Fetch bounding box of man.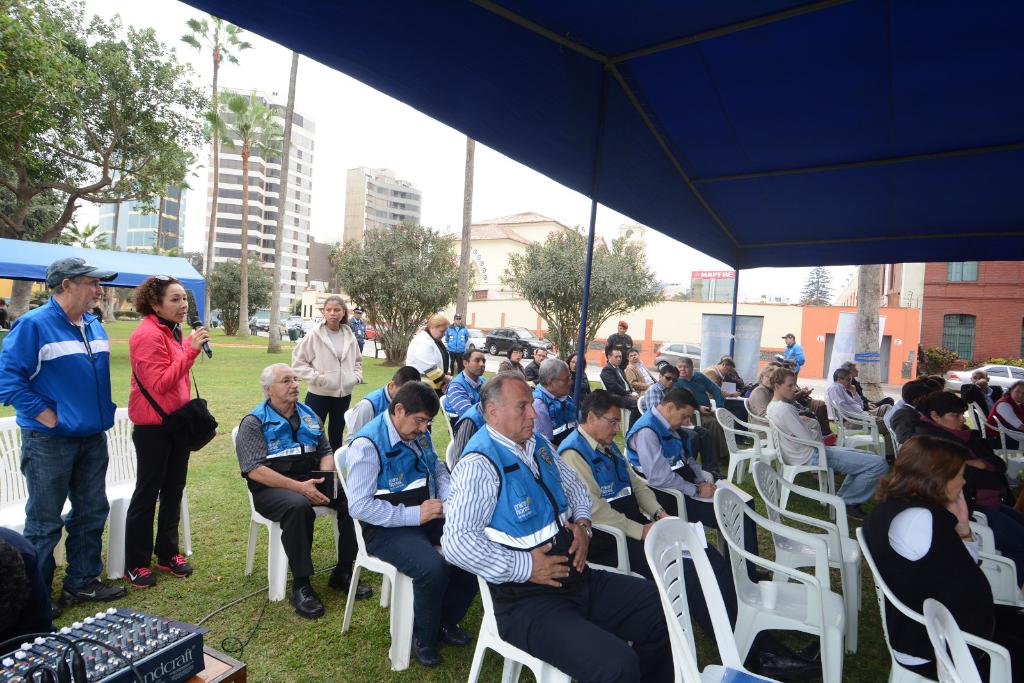
Bbox: [x1=698, y1=355, x2=756, y2=447].
